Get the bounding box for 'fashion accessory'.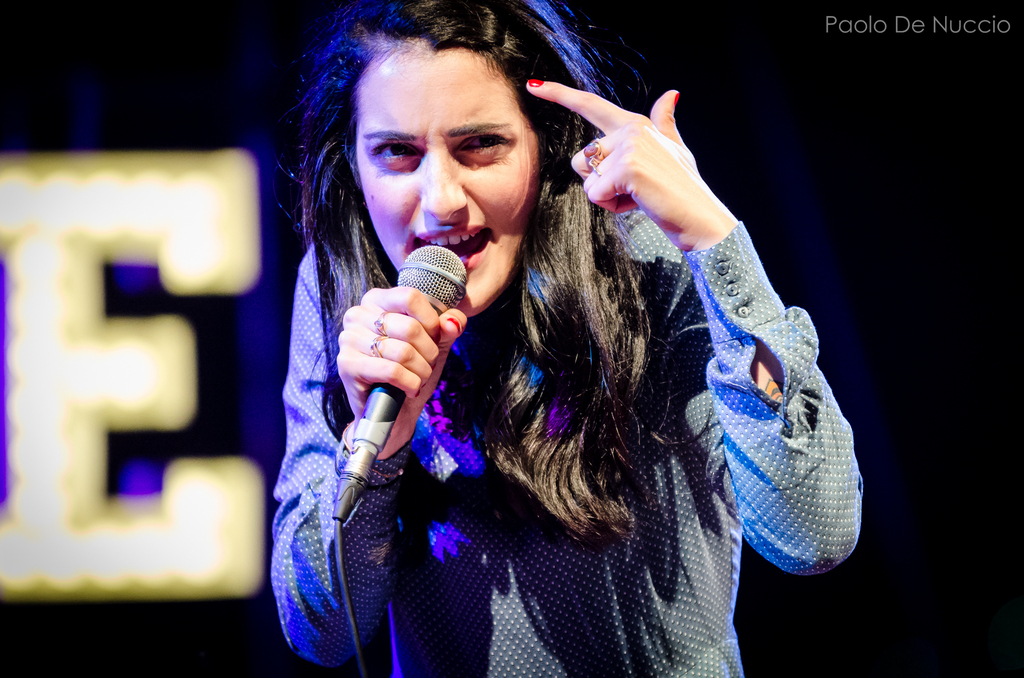
x1=367 y1=333 x2=388 y2=359.
